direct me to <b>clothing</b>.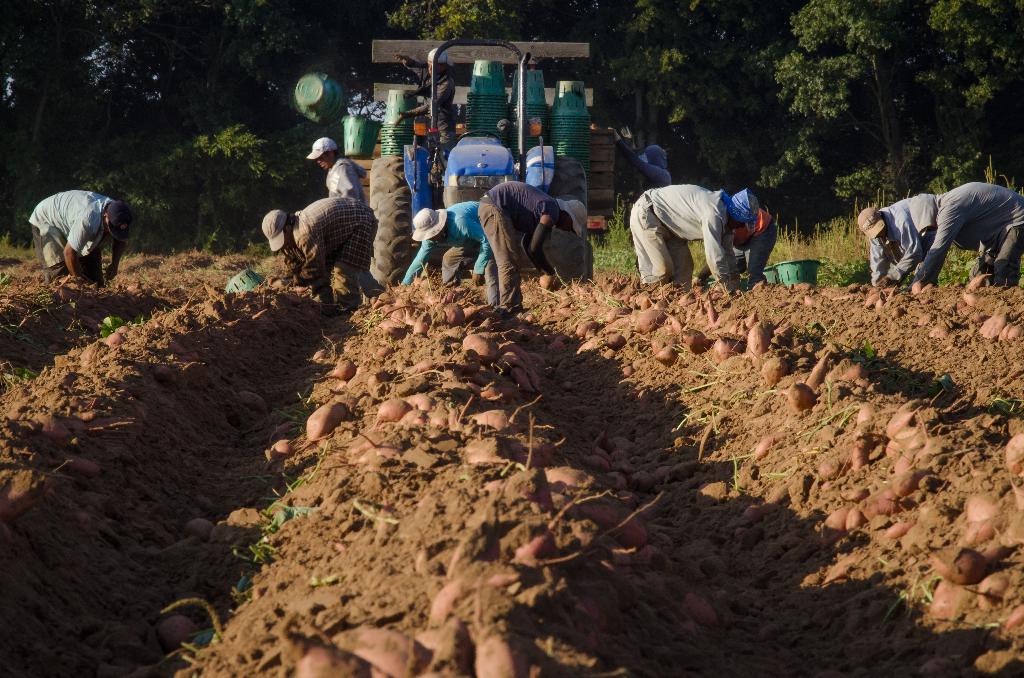
Direction: locate(870, 190, 932, 289).
